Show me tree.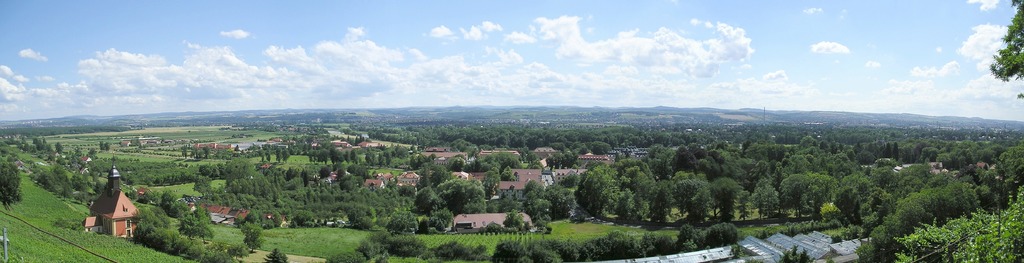
tree is here: <bbox>893, 196, 1023, 262</bbox>.
